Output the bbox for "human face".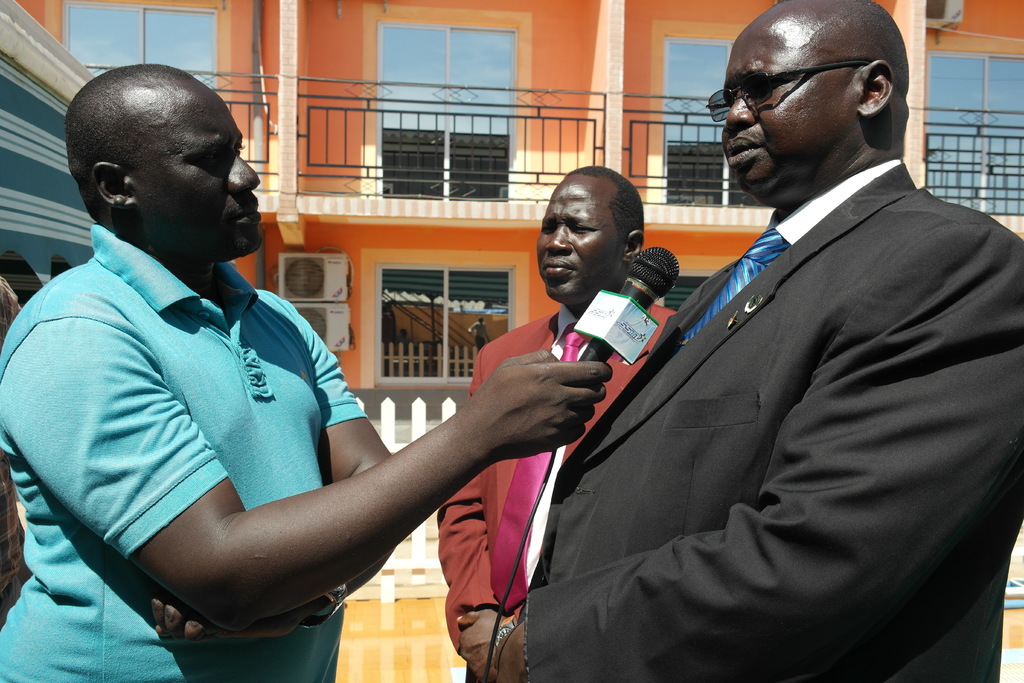
<region>535, 177, 624, 307</region>.
